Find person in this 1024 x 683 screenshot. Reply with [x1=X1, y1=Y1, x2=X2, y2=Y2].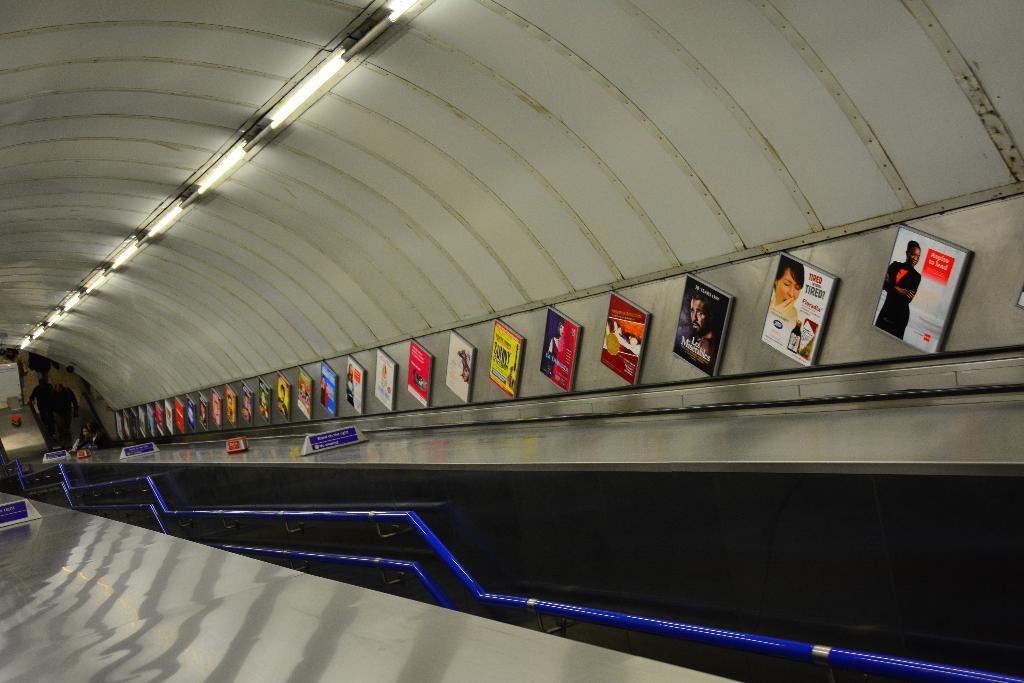
[x1=770, y1=260, x2=805, y2=323].
